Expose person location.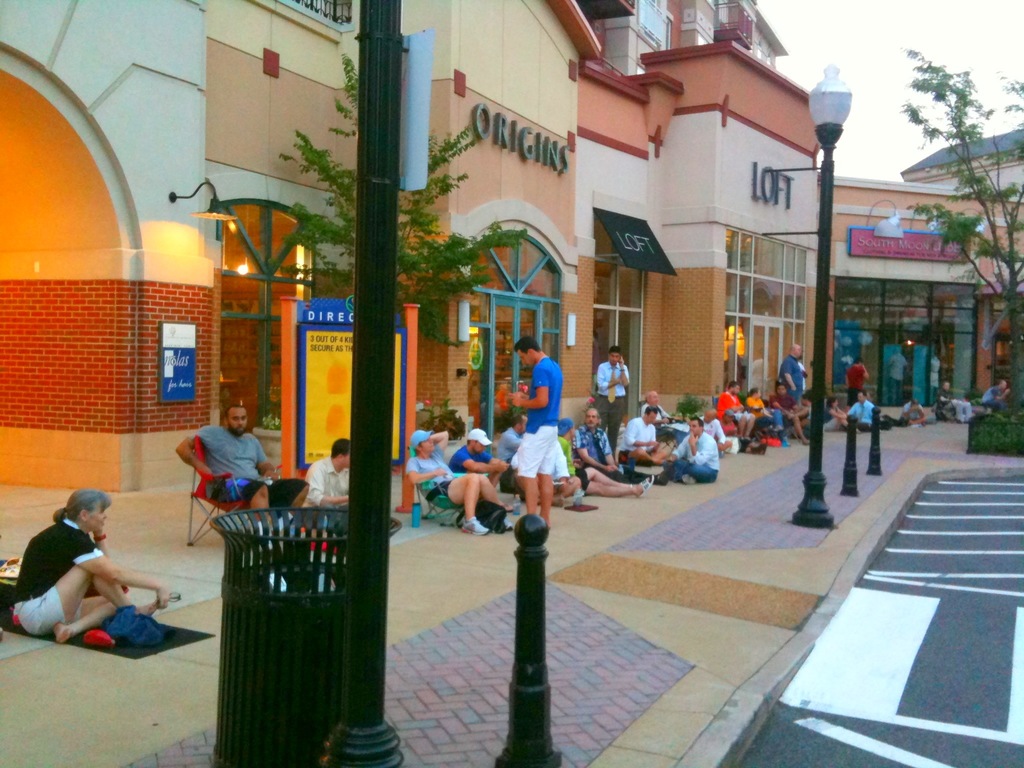
Exposed at bbox(515, 344, 559, 516).
